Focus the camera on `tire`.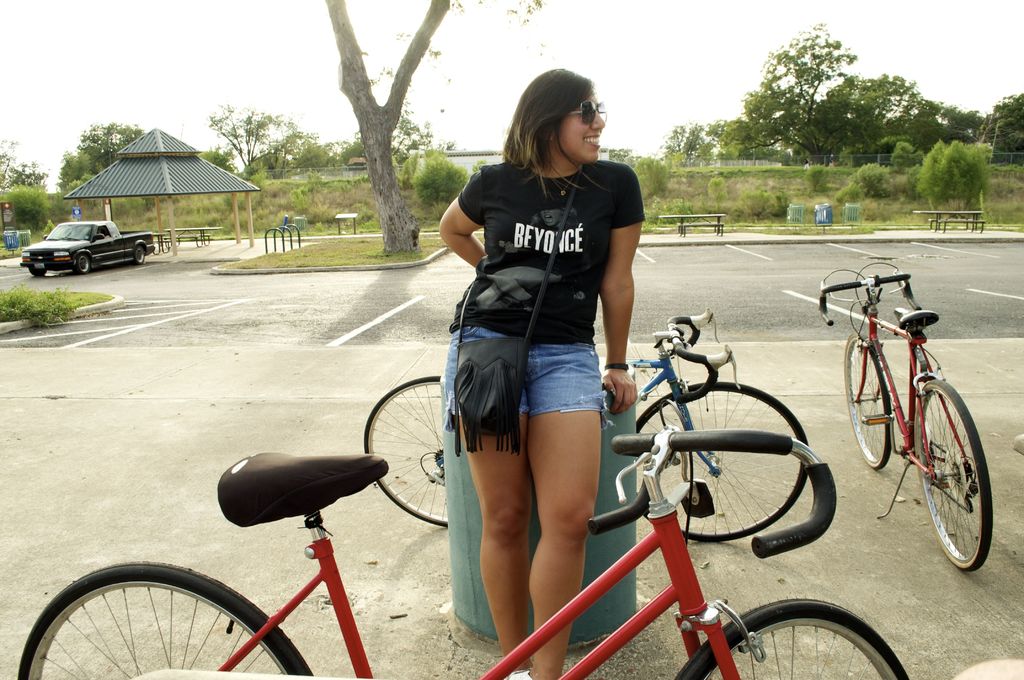
Focus region: <region>901, 364, 997, 576</region>.
